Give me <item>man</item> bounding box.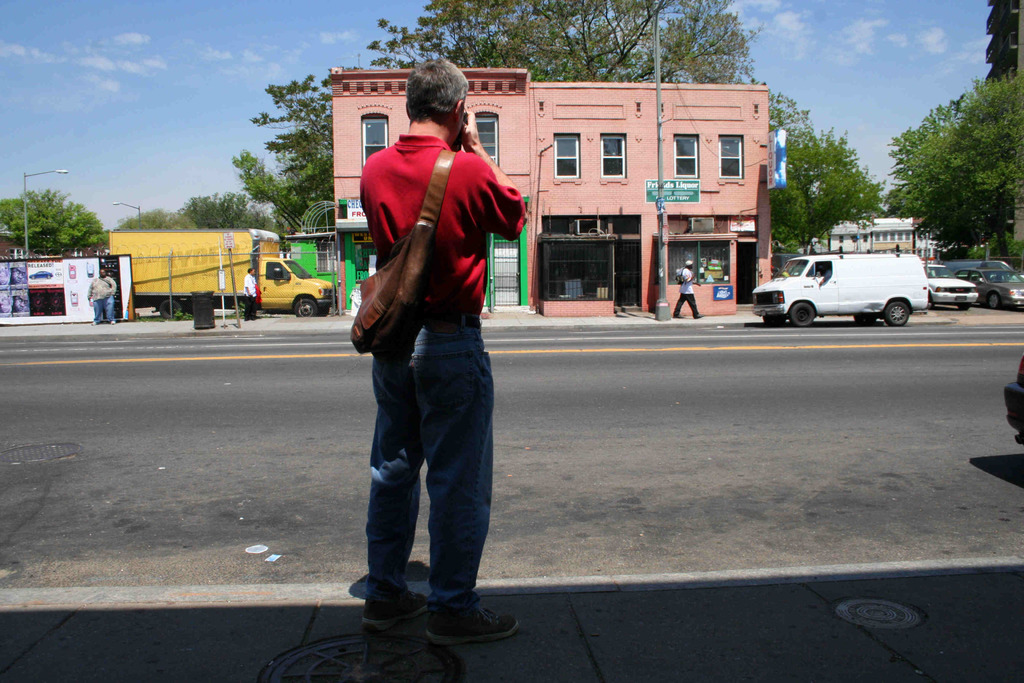
{"x1": 86, "y1": 270, "x2": 118, "y2": 324}.
